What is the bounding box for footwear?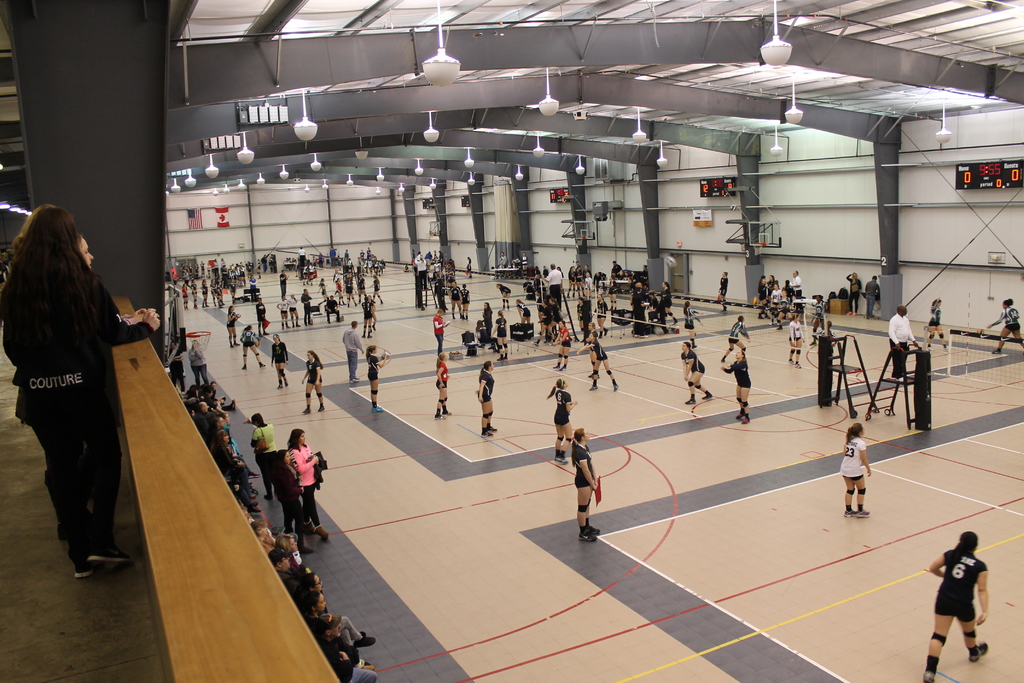
(x1=786, y1=359, x2=792, y2=365).
